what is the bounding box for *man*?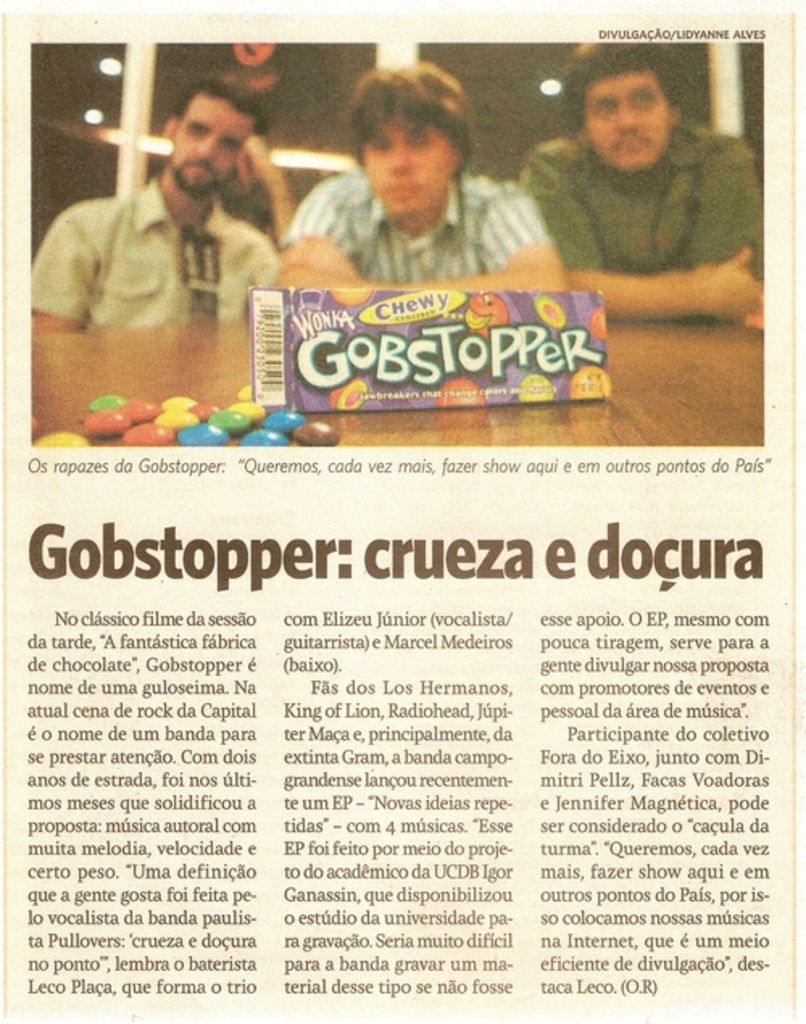
box(29, 71, 293, 335).
